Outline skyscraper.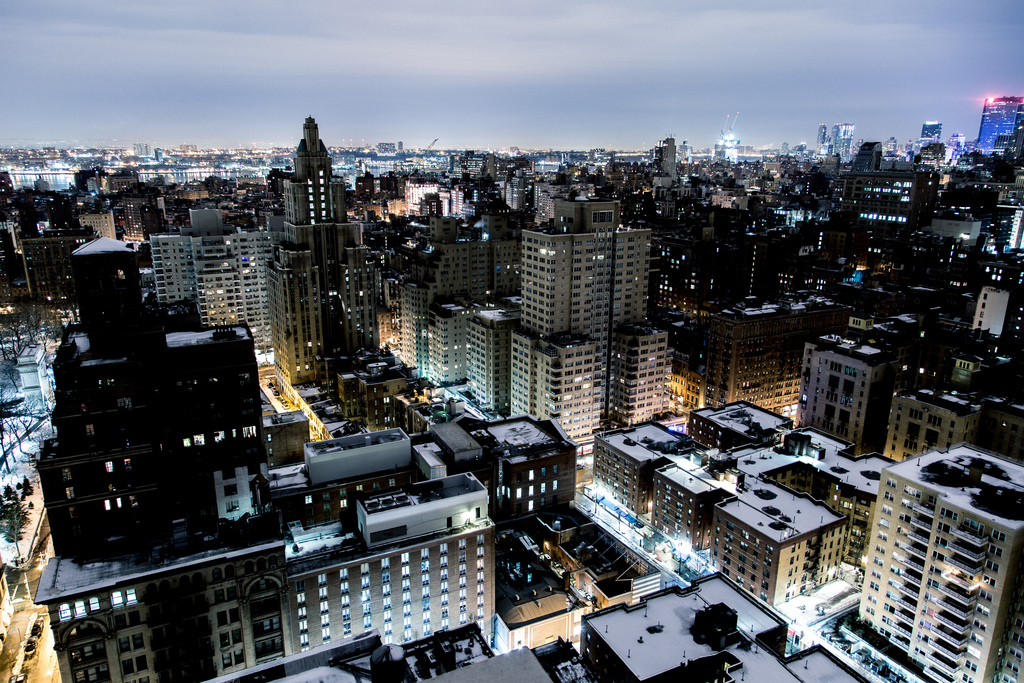
Outline: [left=812, top=118, right=834, bottom=158].
